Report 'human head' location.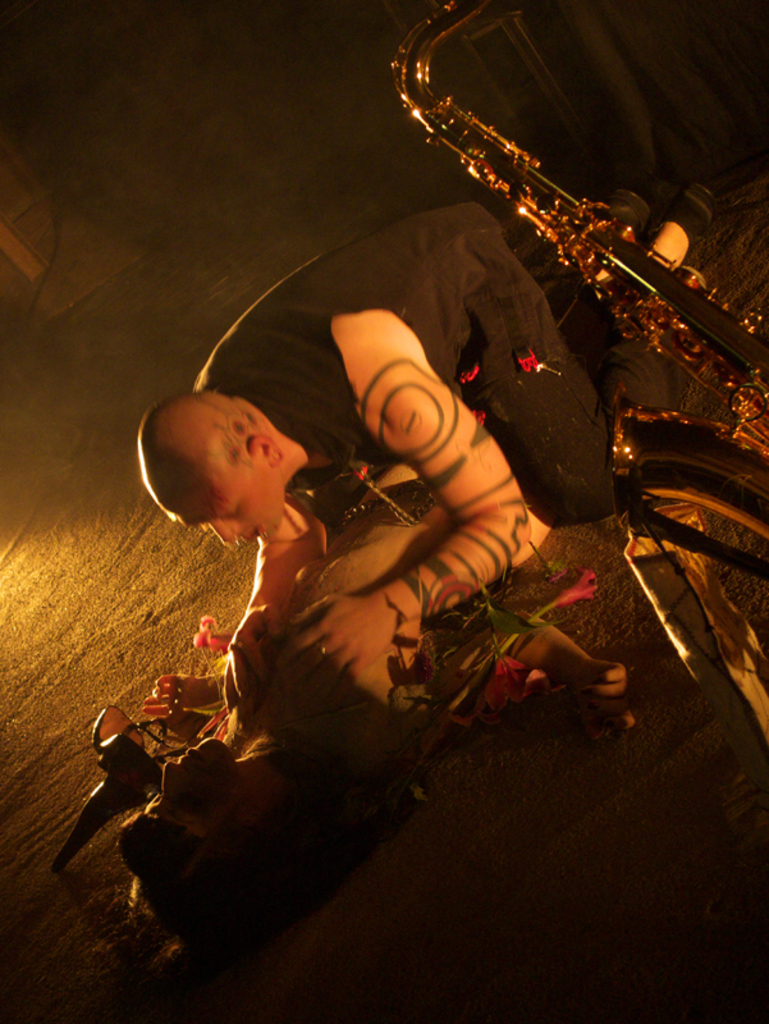
Report: bbox=(170, 387, 306, 525).
